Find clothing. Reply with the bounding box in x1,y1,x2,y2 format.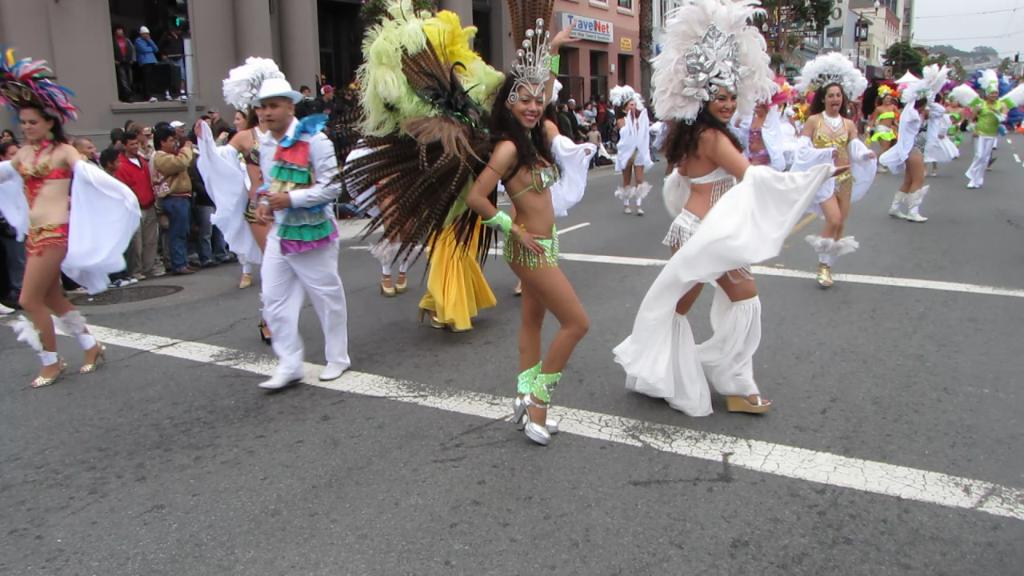
974,90,1000,136.
